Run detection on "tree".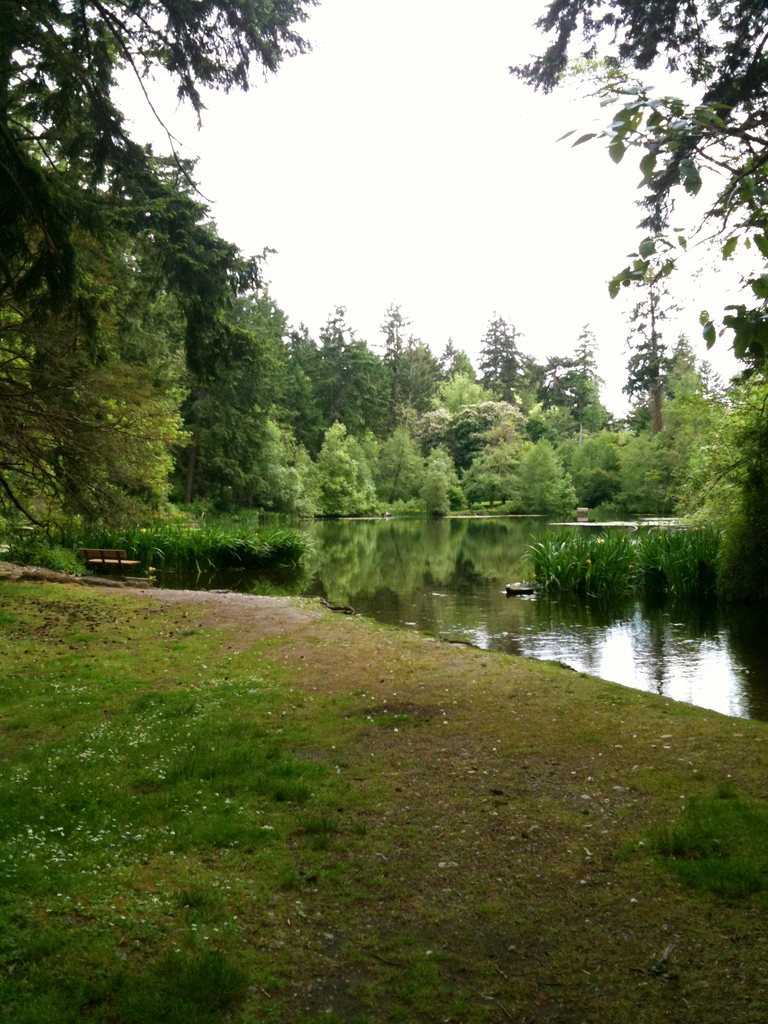
Result: x1=177, y1=261, x2=292, y2=502.
